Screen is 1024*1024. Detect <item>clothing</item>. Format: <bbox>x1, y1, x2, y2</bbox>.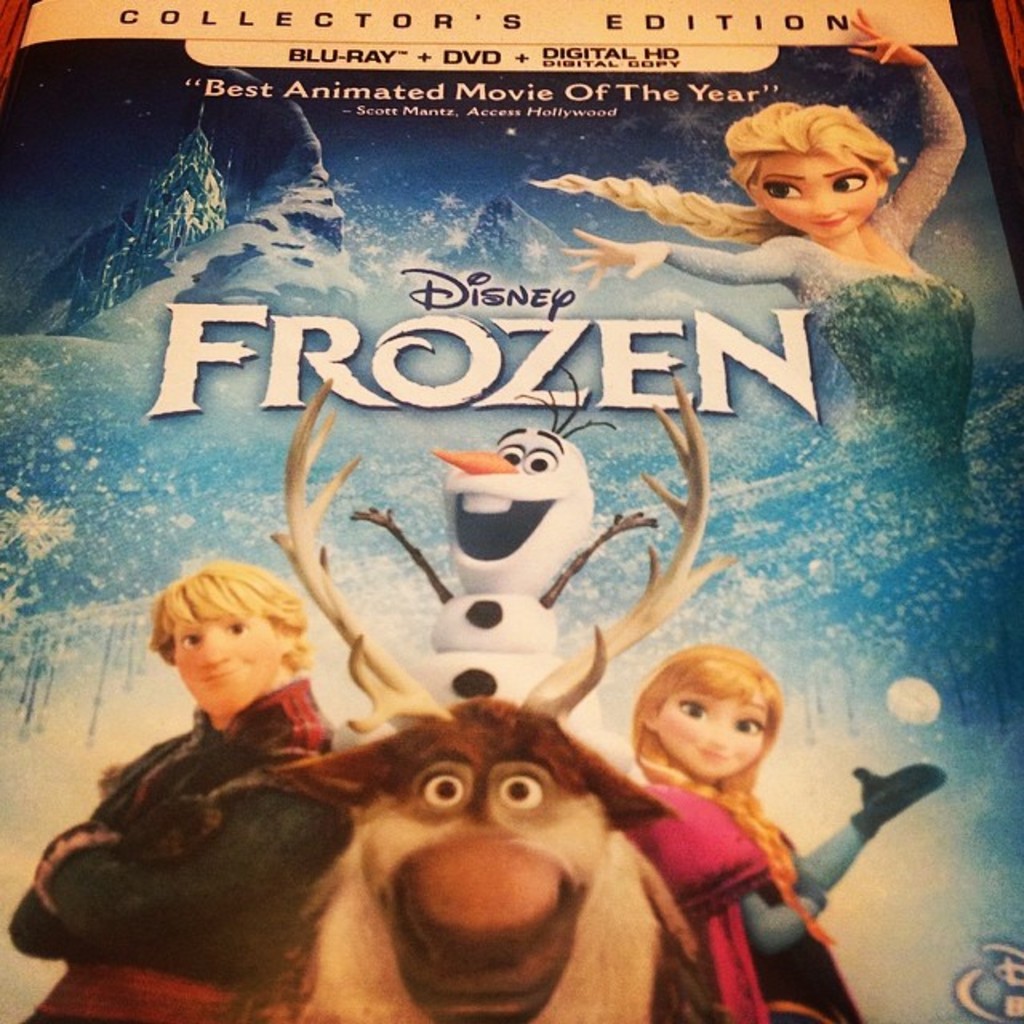
<bbox>667, 54, 976, 493</bbox>.
